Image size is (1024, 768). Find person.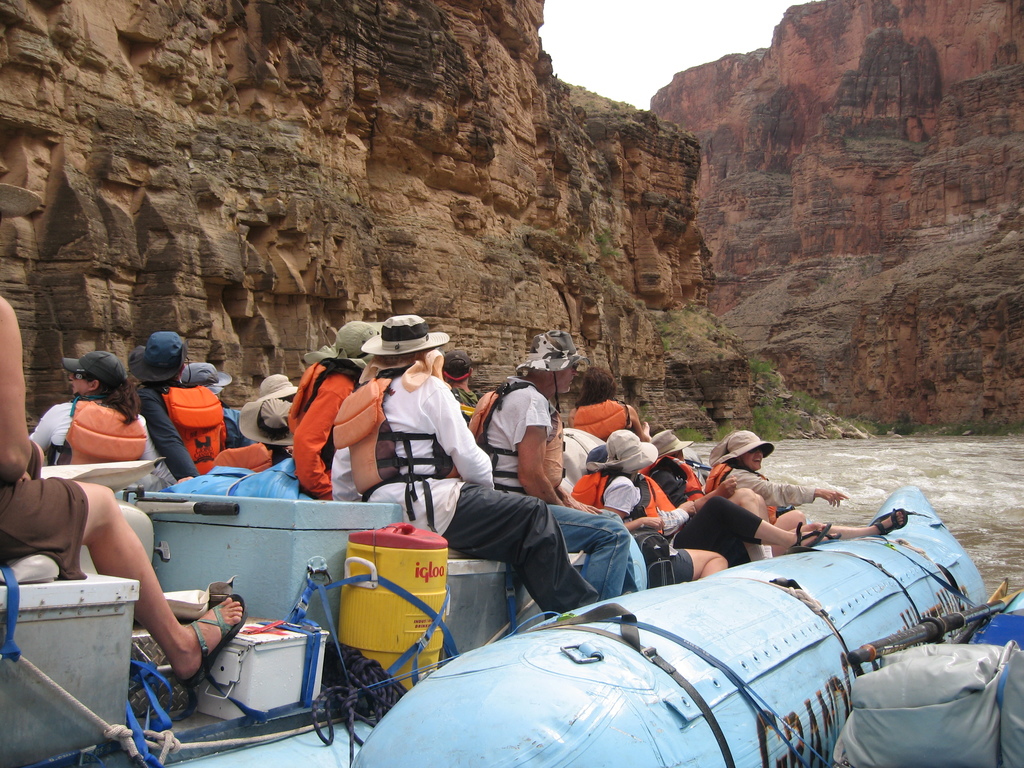
locate(557, 347, 698, 576).
